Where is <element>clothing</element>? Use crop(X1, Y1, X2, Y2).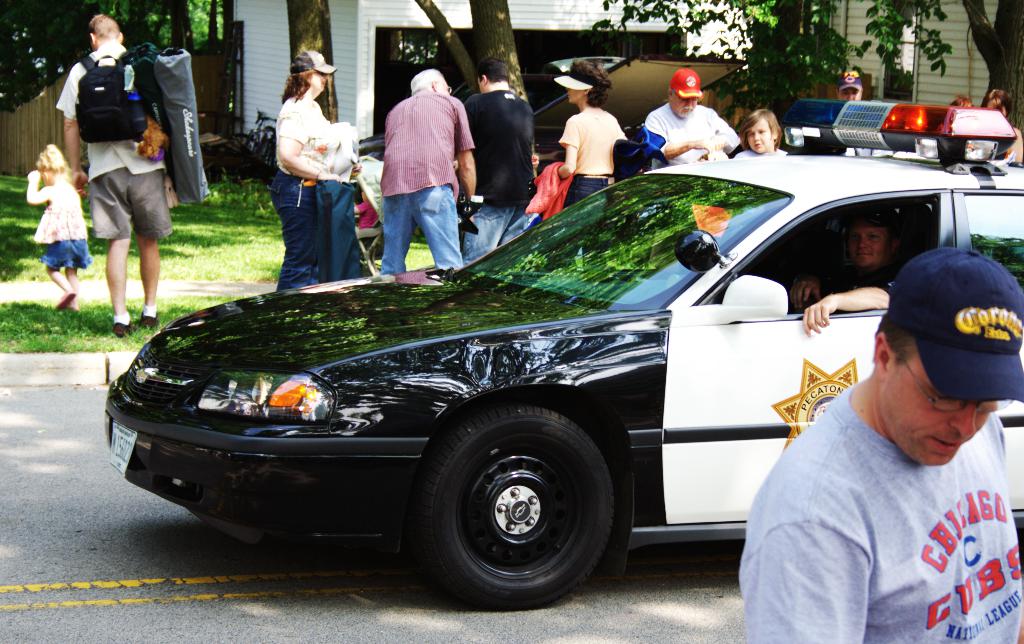
crop(556, 103, 634, 213).
